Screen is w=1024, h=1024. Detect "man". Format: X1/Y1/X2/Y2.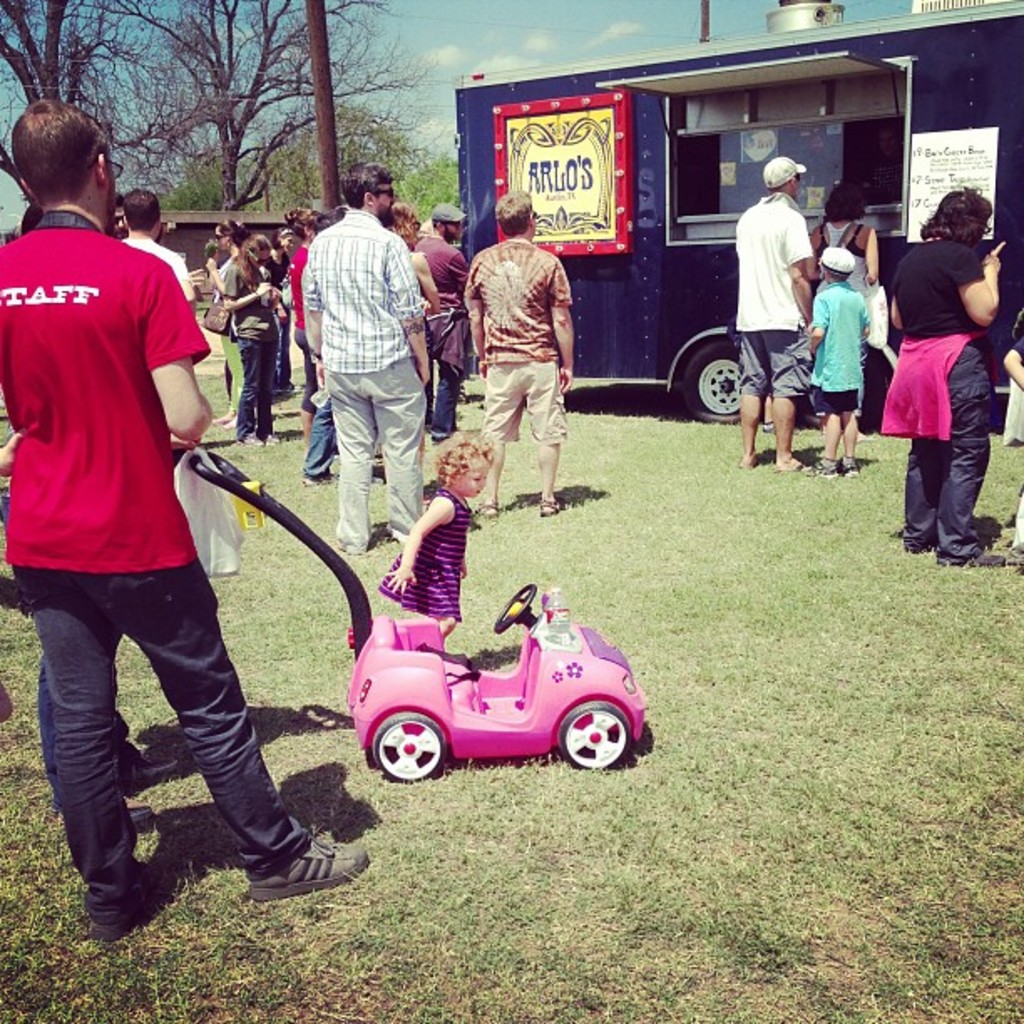
117/189/192/310.
